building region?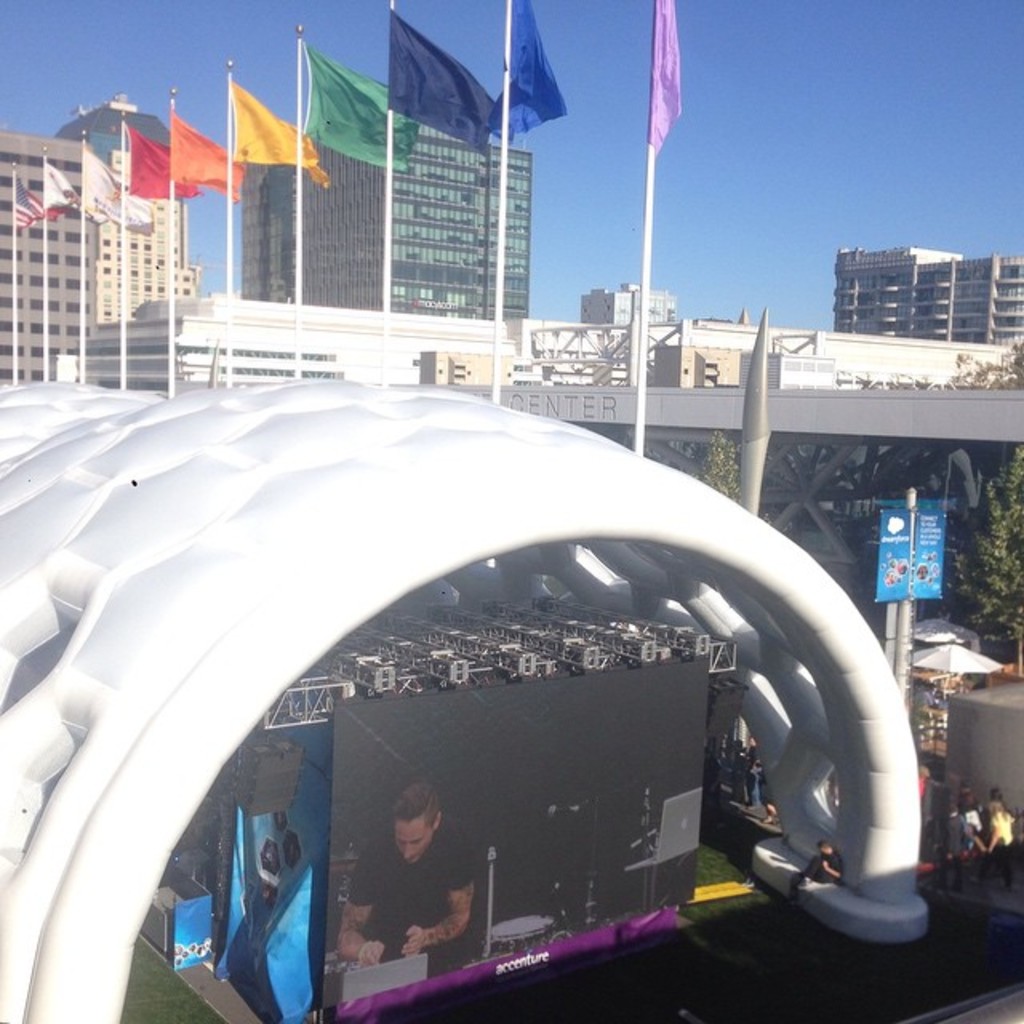
rect(829, 240, 1022, 349)
